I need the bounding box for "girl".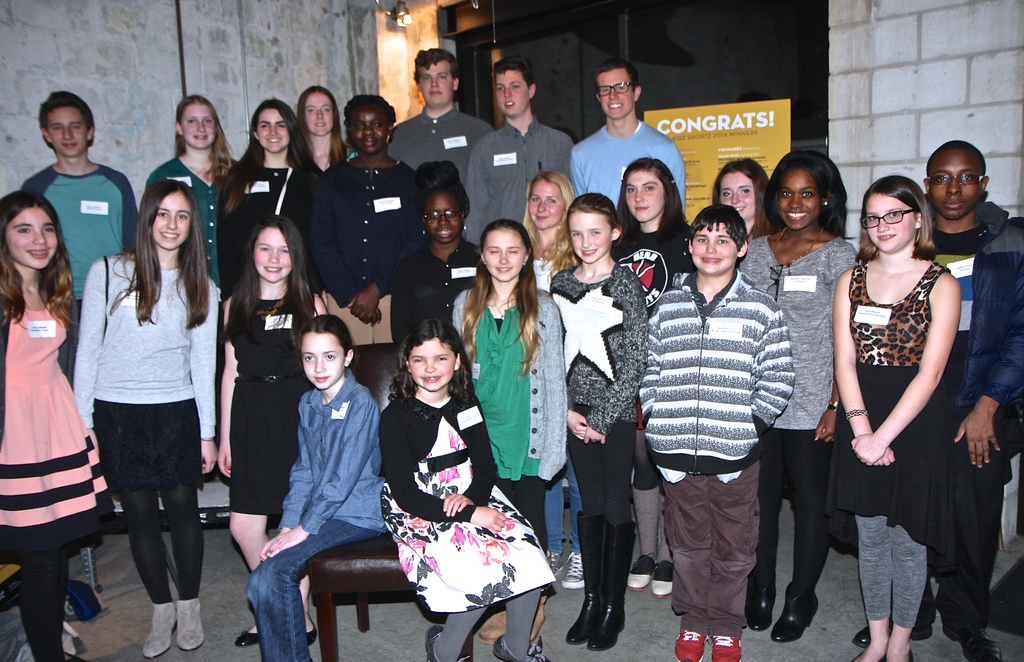
Here it is: [left=521, top=171, right=584, bottom=588].
